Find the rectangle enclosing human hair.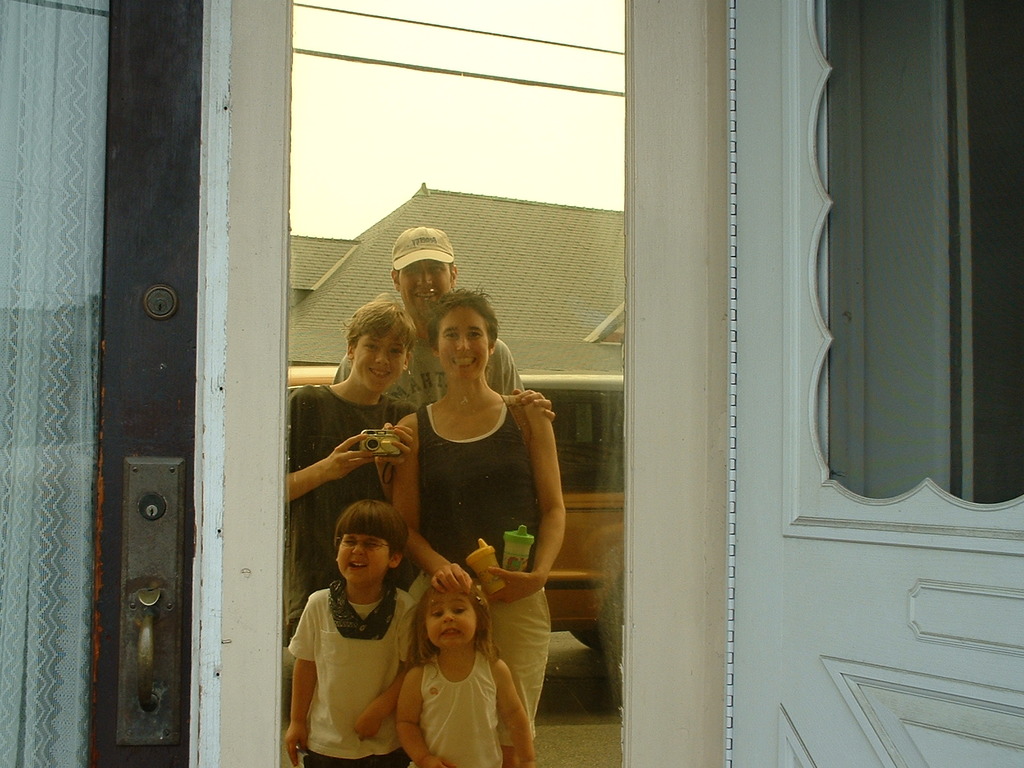
rect(426, 278, 501, 352).
